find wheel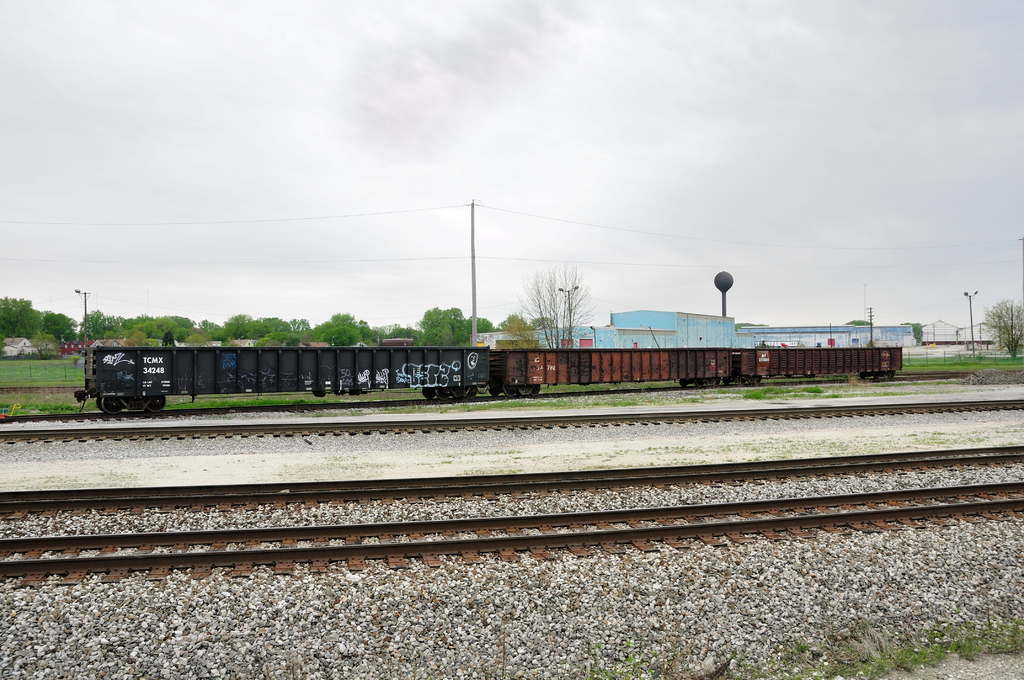
(x1=749, y1=374, x2=755, y2=386)
